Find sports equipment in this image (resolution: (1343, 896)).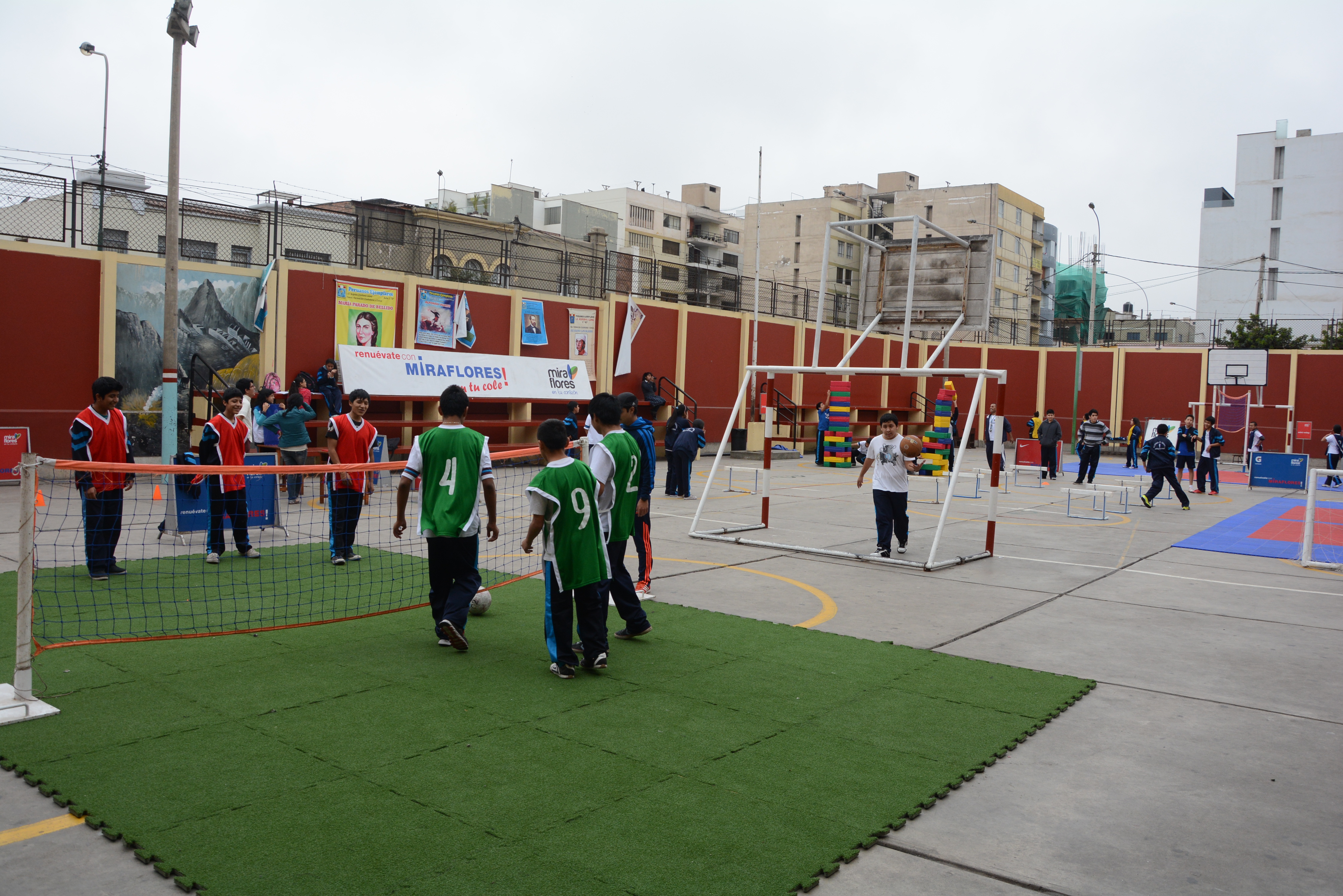
(x1=140, y1=176, x2=145, y2=183).
